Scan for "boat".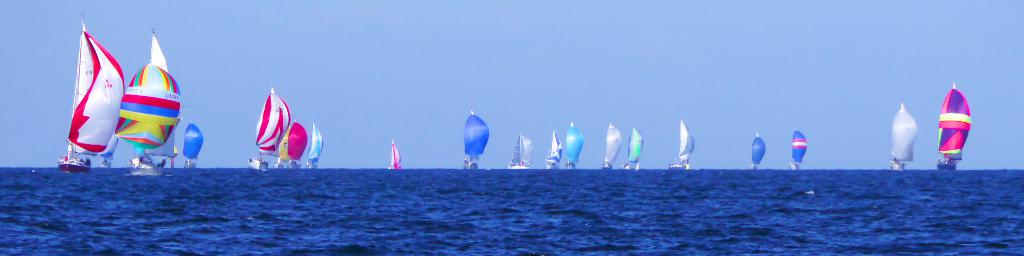
Scan result: 788, 127, 812, 174.
